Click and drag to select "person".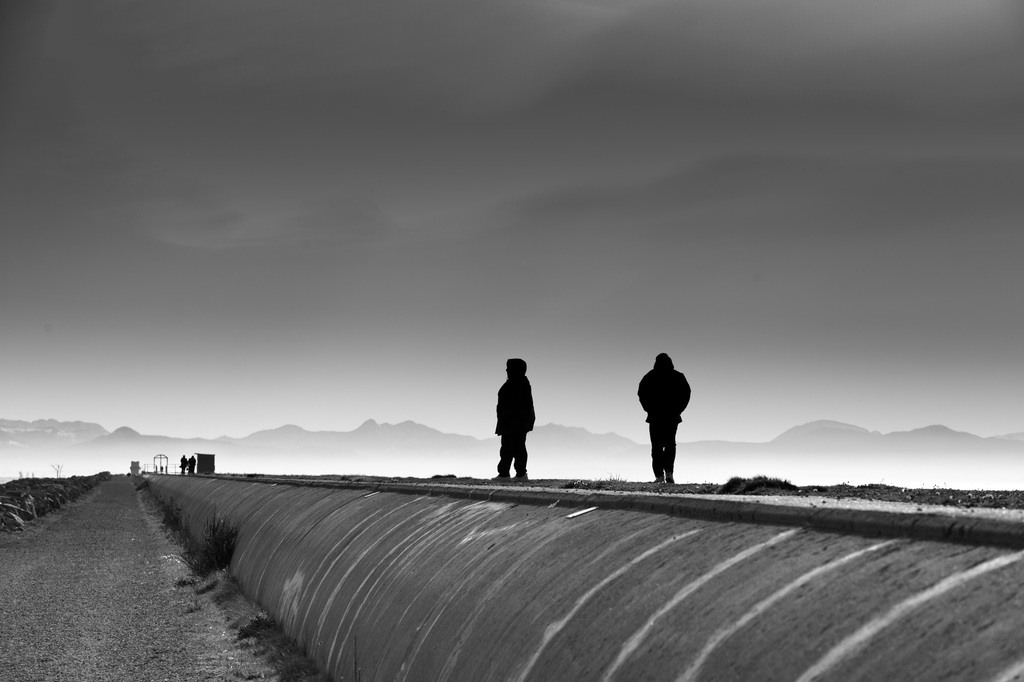
Selection: region(177, 453, 189, 474).
